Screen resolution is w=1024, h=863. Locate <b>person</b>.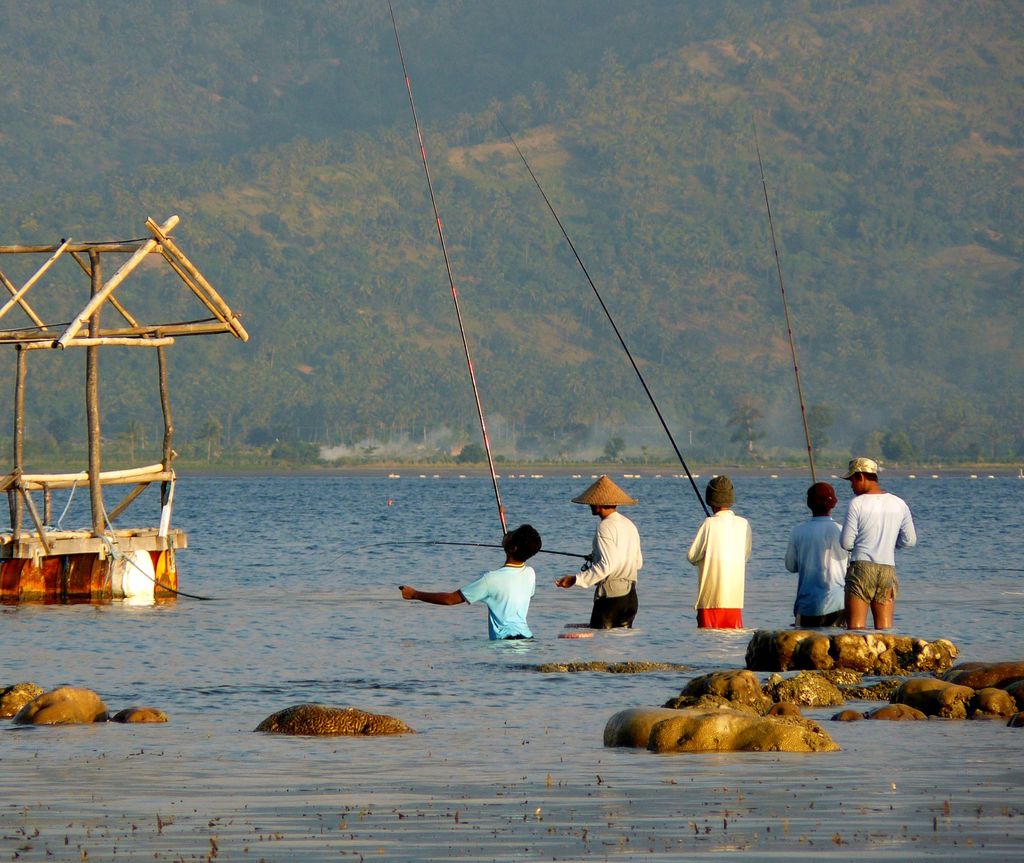
rect(394, 519, 541, 645).
